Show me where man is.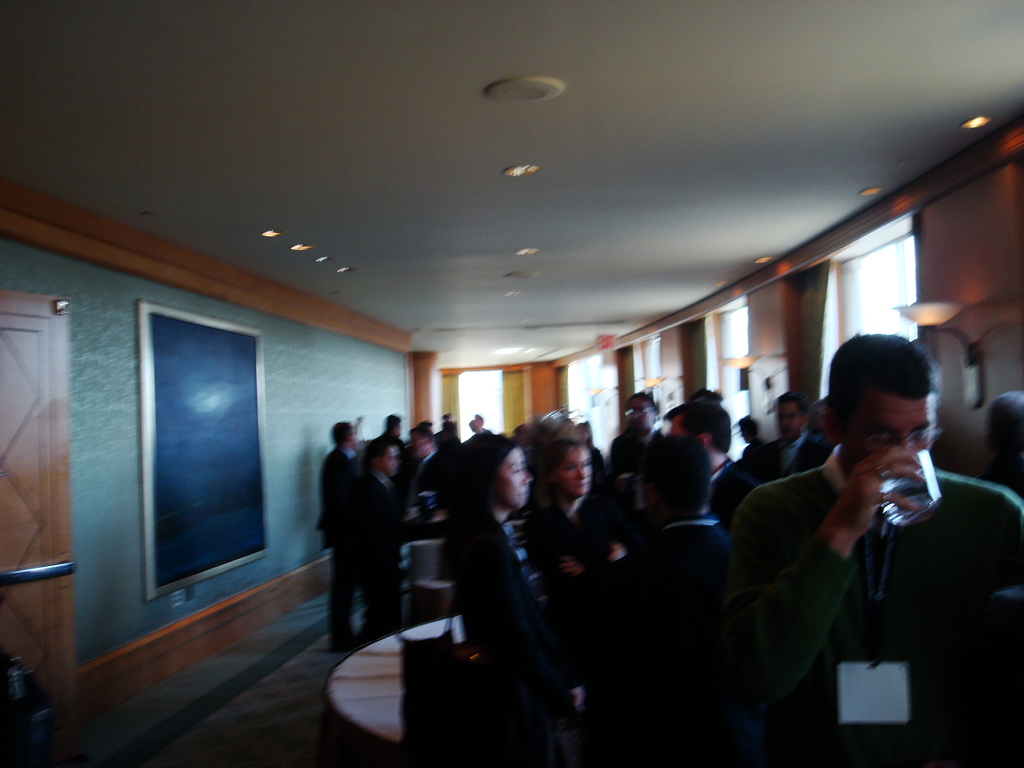
man is at [756, 392, 826, 484].
